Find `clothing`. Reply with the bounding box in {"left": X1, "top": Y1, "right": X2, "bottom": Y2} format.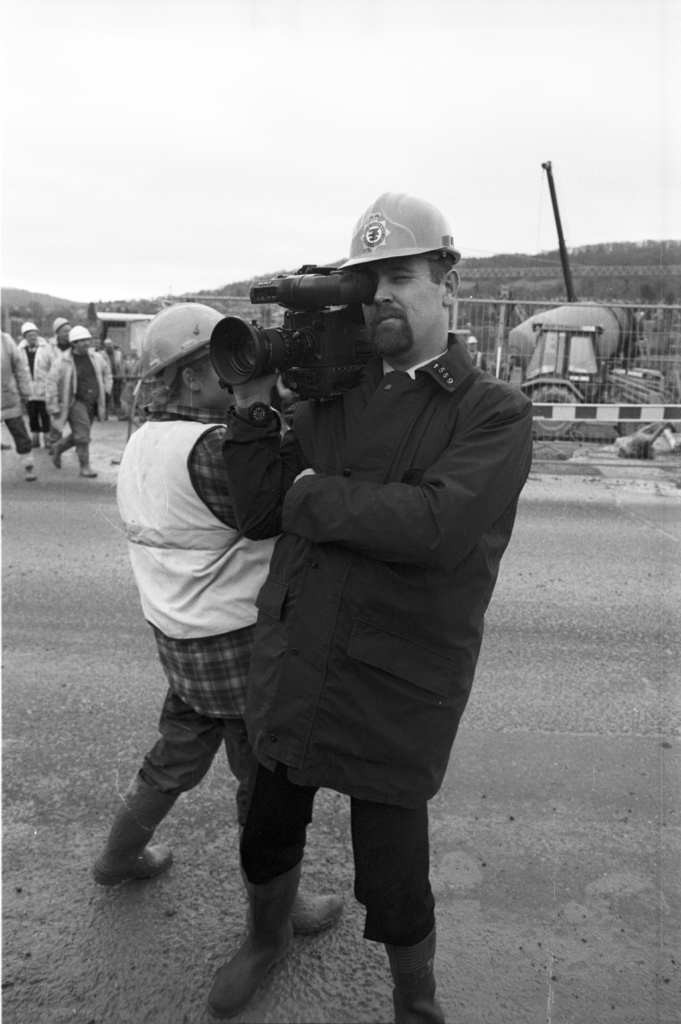
{"left": 36, "top": 340, "right": 58, "bottom": 398}.
